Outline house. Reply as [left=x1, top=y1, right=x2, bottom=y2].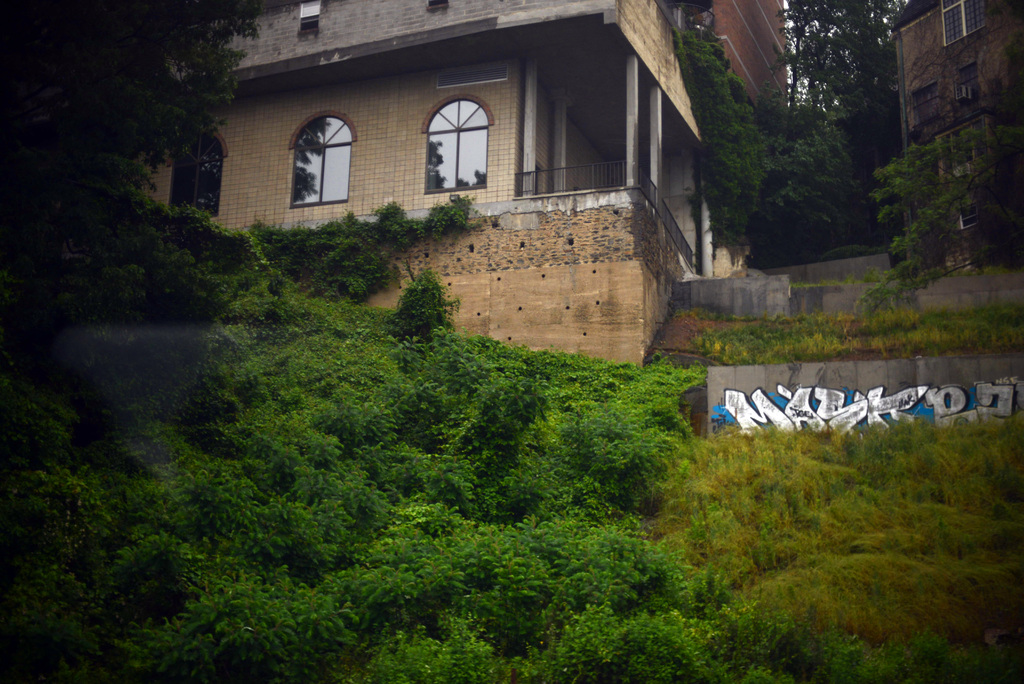
[left=100, top=58, right=183, bottom=216].
